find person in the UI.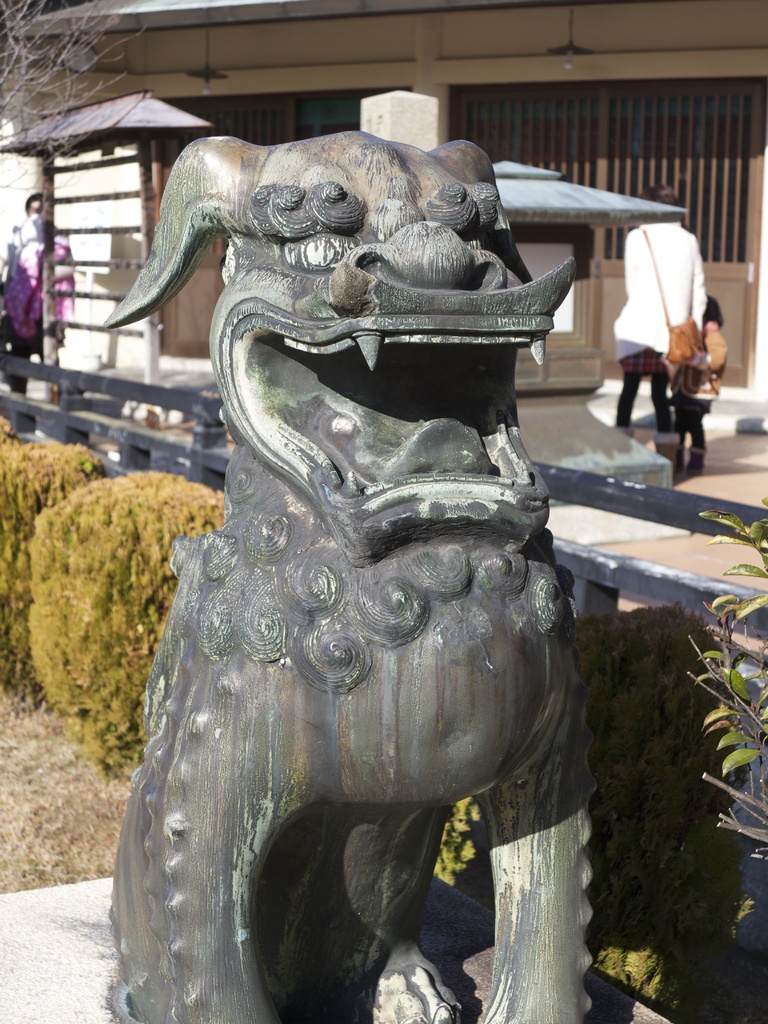
UI element at Rect(0, 188, 61, 388).
